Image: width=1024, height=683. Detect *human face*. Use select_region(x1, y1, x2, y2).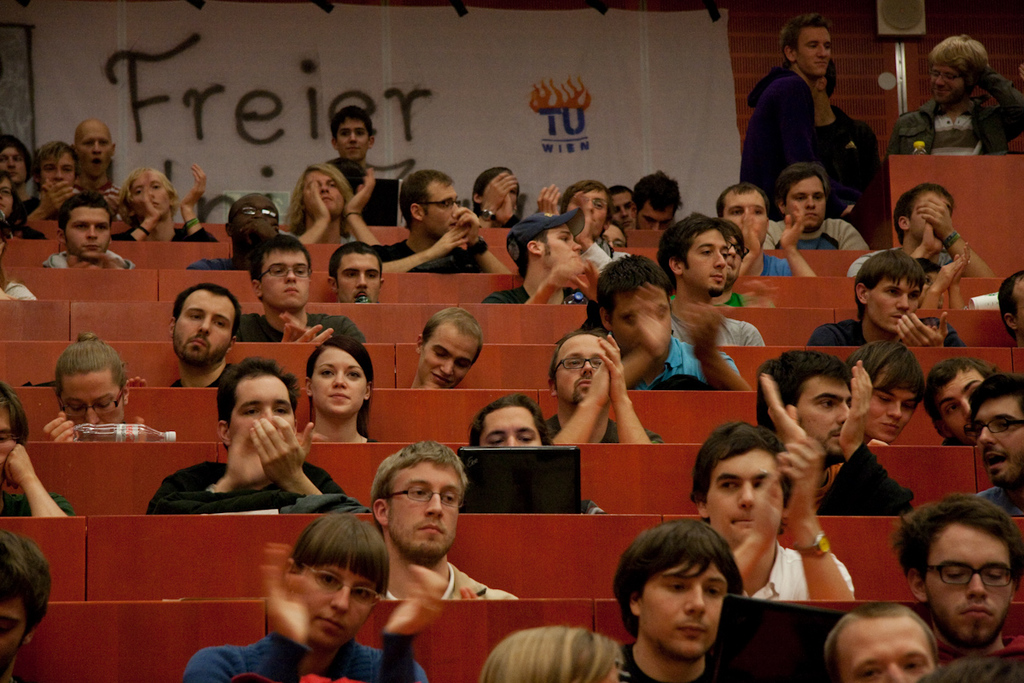
select_region(640, 569, 725, 638).
